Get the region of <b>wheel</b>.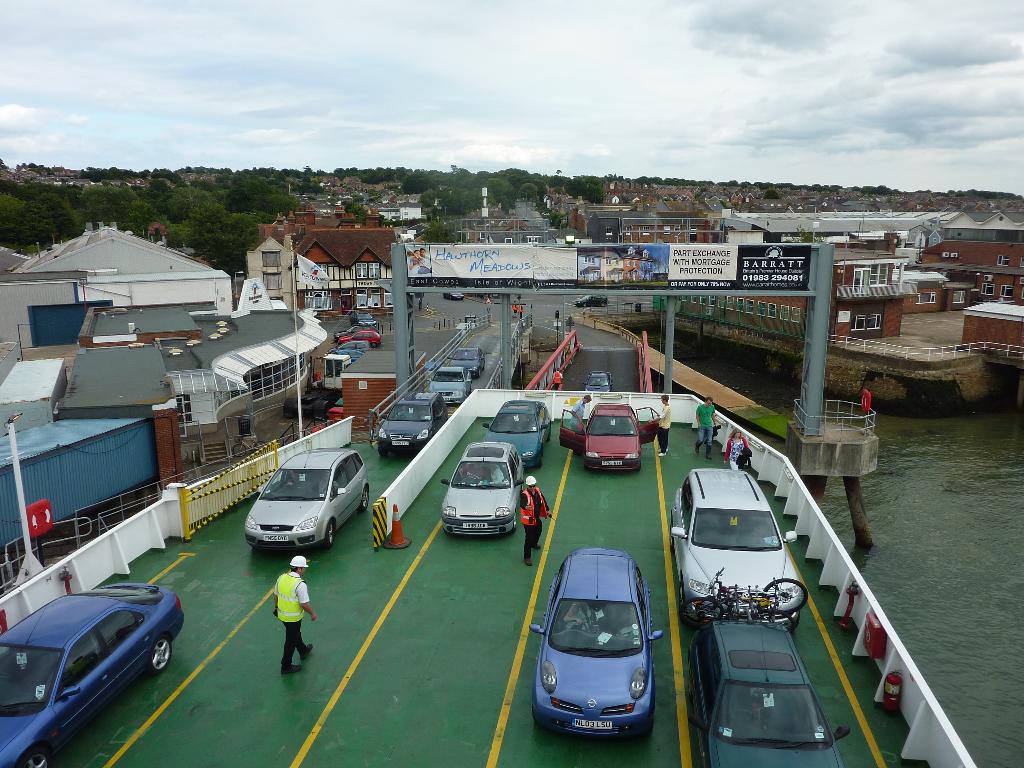
(left=380, top=451, right=387, bottom=459).
